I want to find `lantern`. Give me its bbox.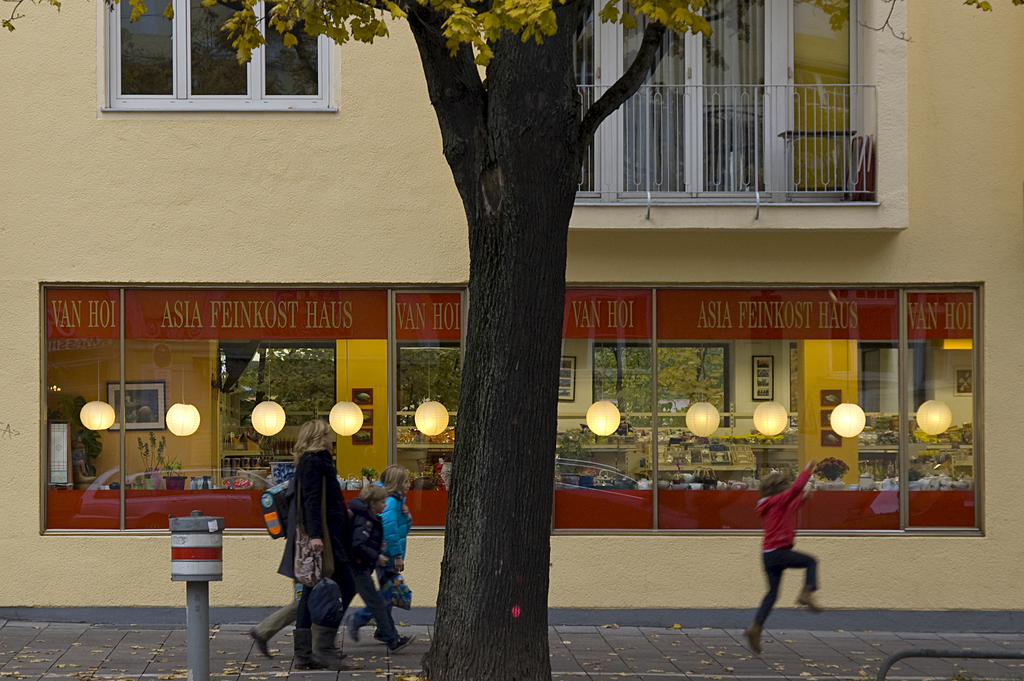
rect(165, 405, 202, 438).
